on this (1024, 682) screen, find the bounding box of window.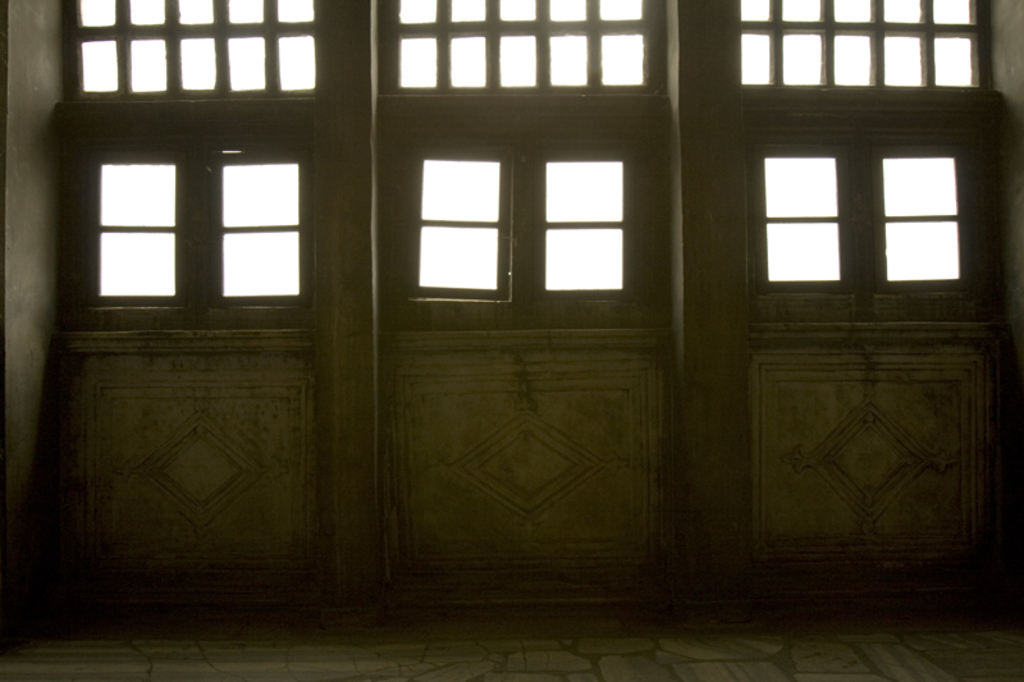
Bounding box: [392, 116, 675, 333].
